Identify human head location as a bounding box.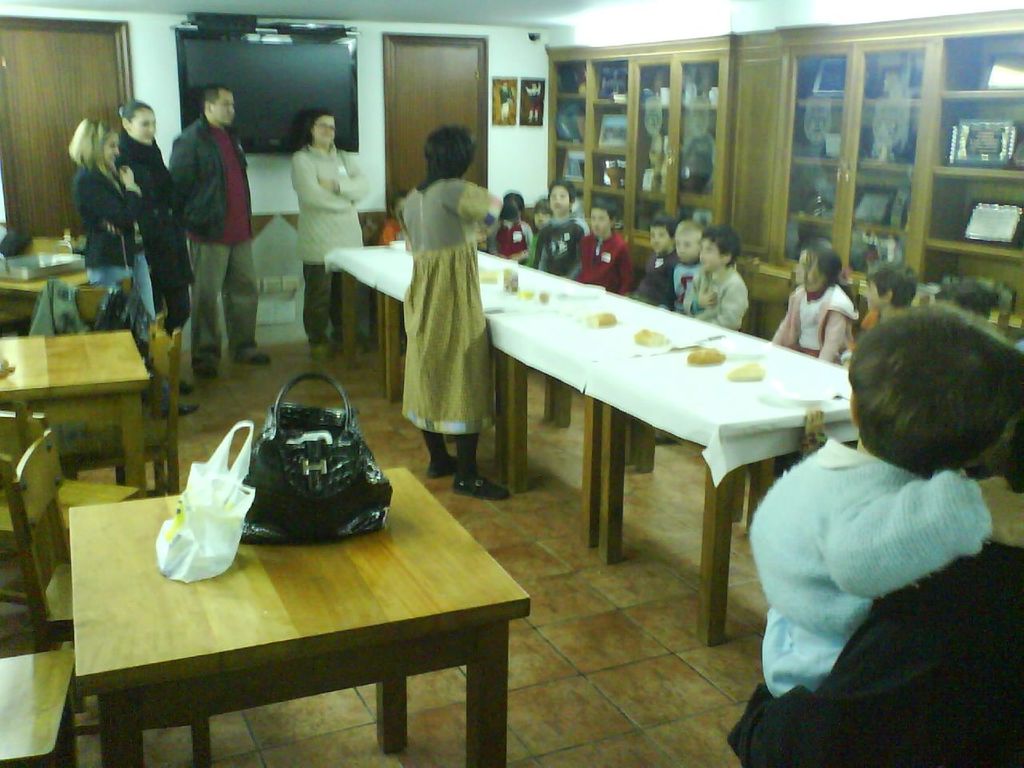
[left=119, top=99, right=158, bottom=143].
